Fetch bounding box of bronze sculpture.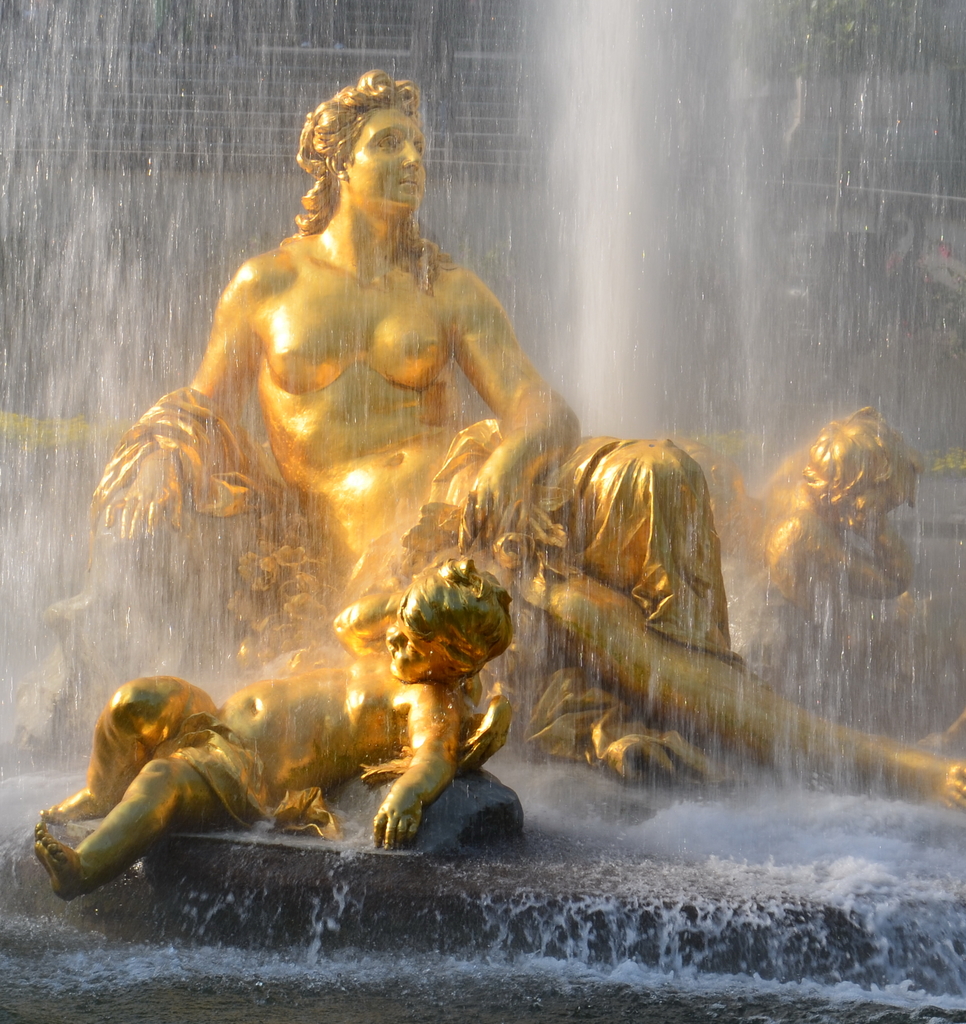
Bbox: crop(29, 67, 960, 904).
